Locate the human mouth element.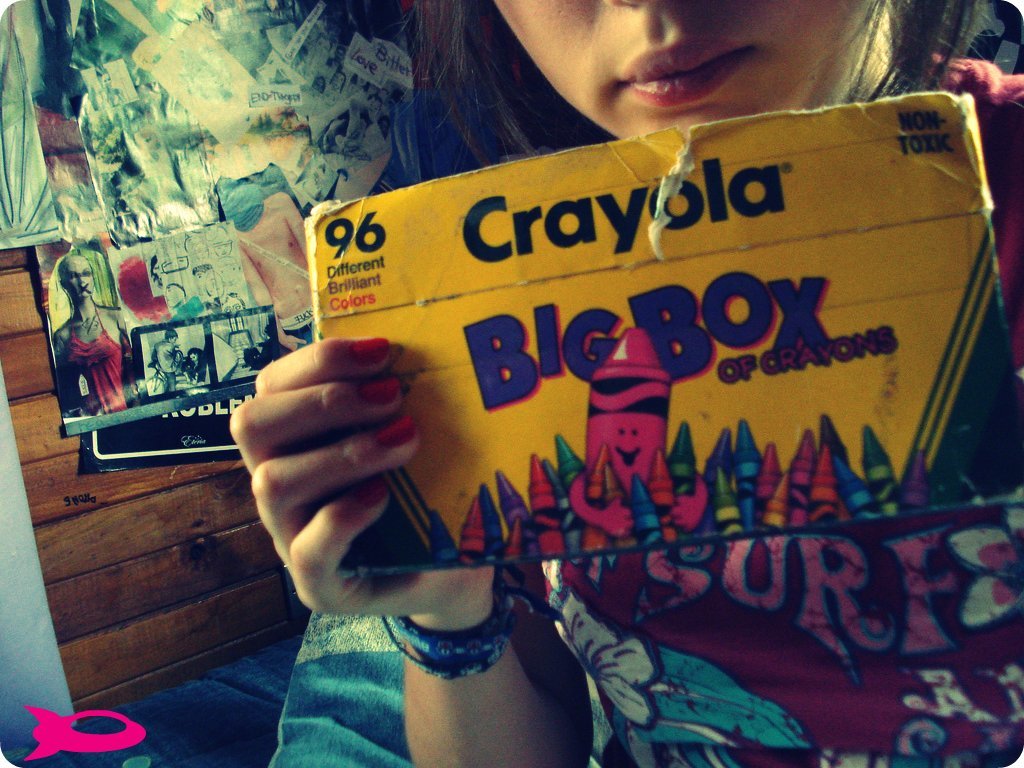
Element bbox: [x1=606, y1=27, x2=772, y2=98].
